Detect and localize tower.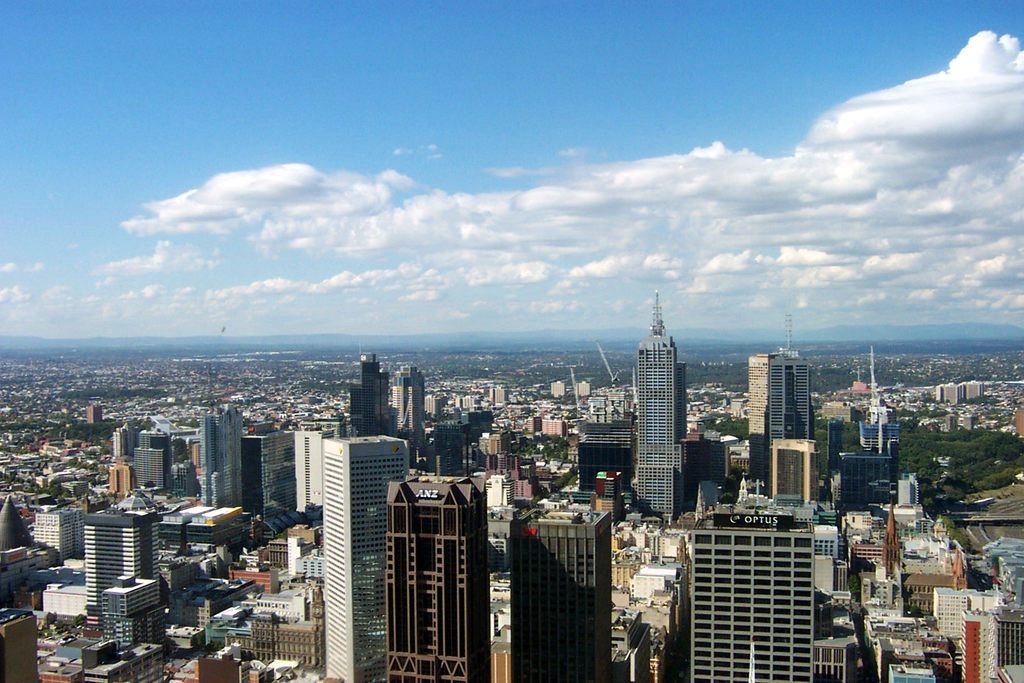
Localized at bbox=[515, 502, 609, 679].
